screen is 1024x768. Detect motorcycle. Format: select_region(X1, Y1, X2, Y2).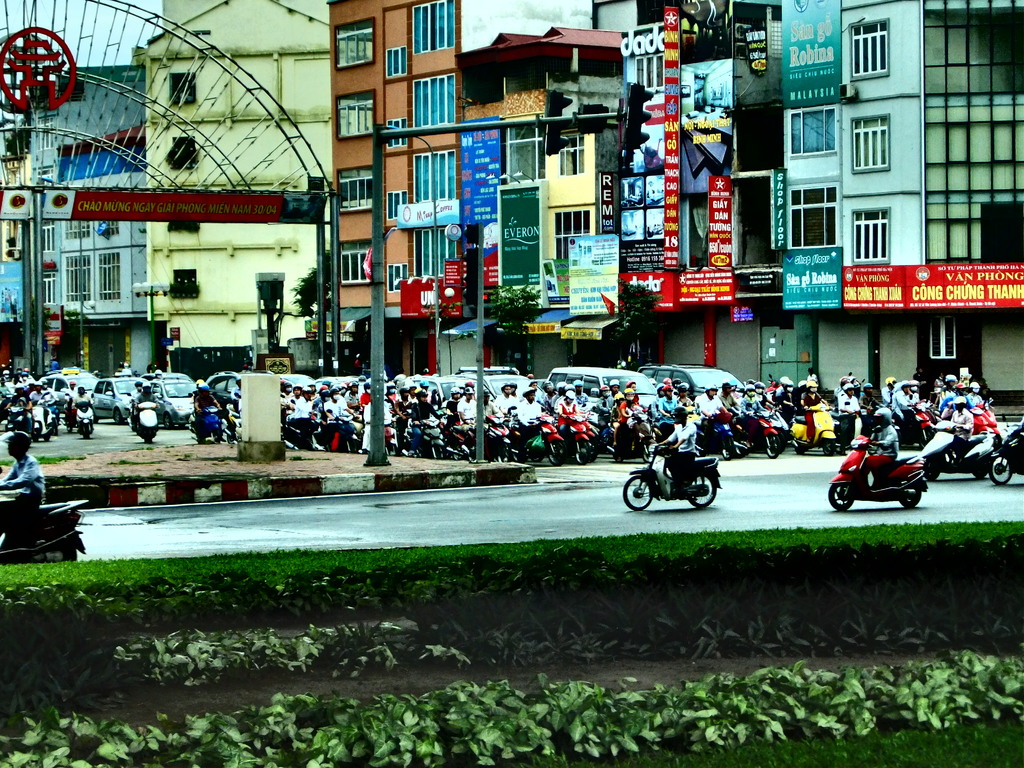
select_region(74, 399, 92, 436).
